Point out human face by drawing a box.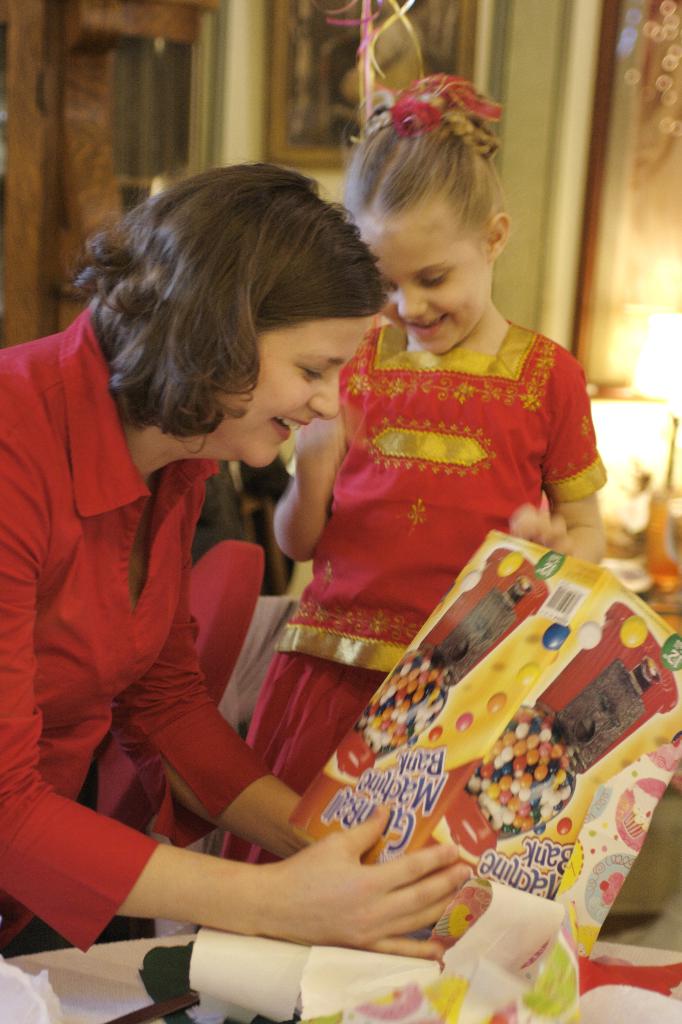
{"left": 247, "top": 314, "right": 353, "bottom": 462}.
